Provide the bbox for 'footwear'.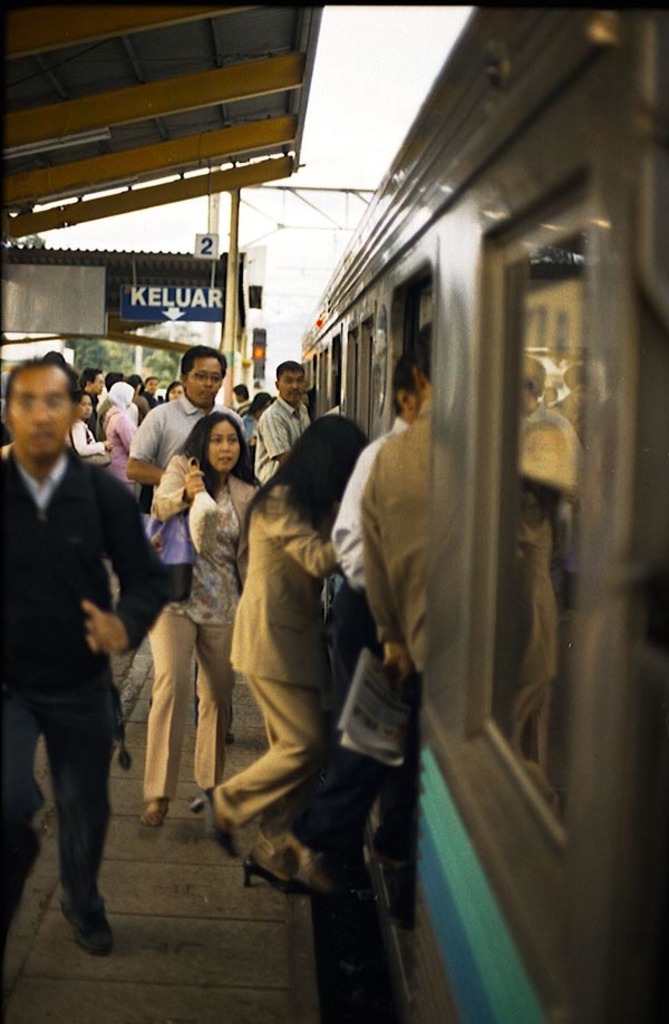
crop(190, 782, 237, 856).
